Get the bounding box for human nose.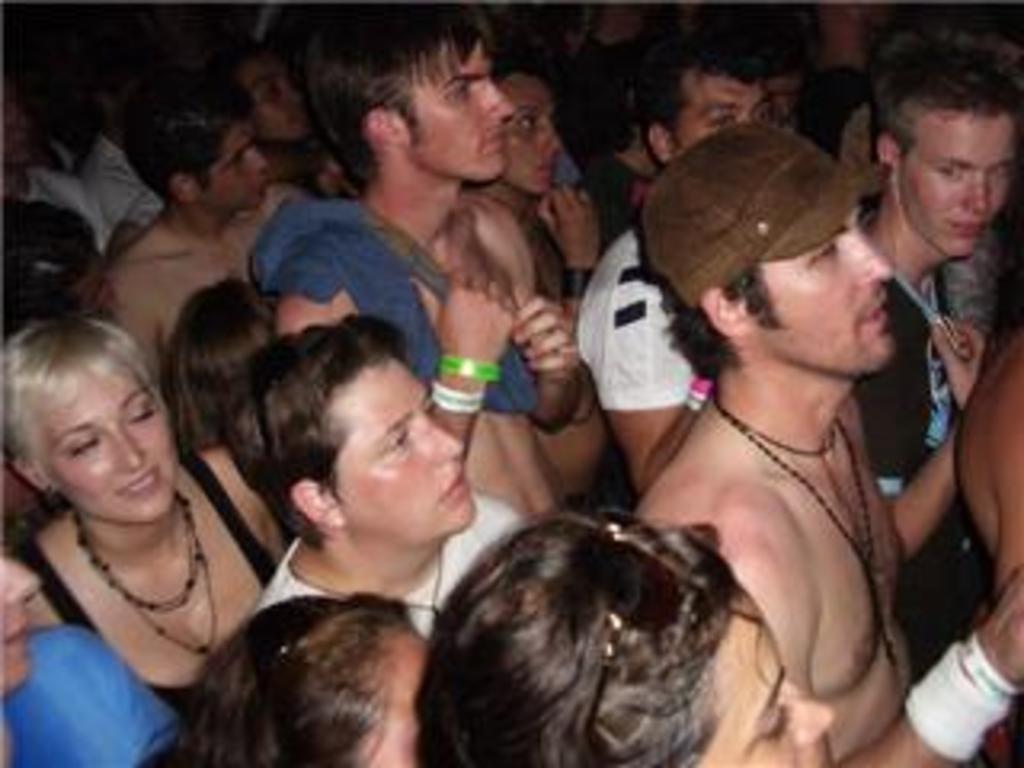
left=250, top=150, right=256, bottom=160.
